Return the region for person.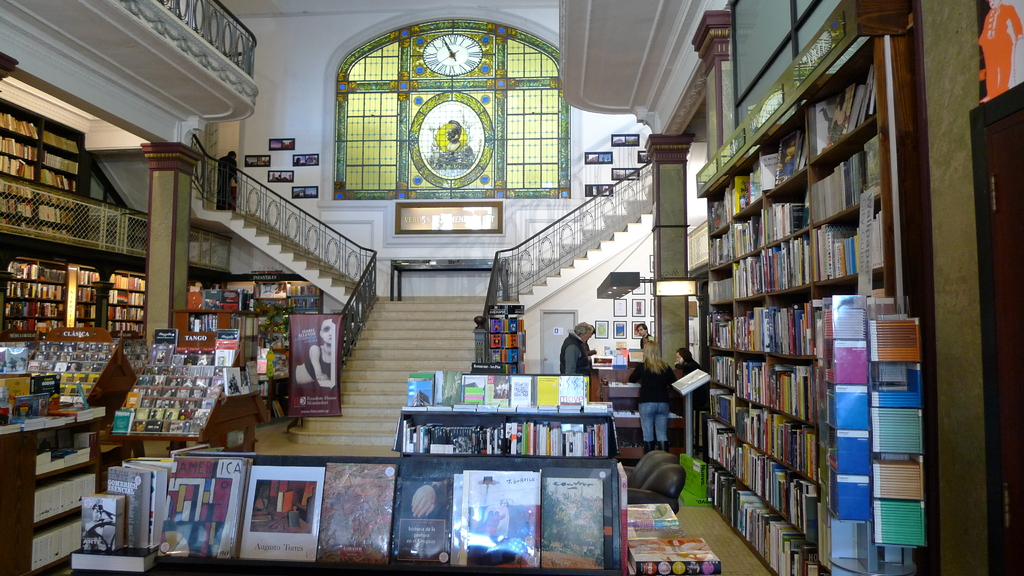
(x1=142, y1=399, x2=152, y2=406).
